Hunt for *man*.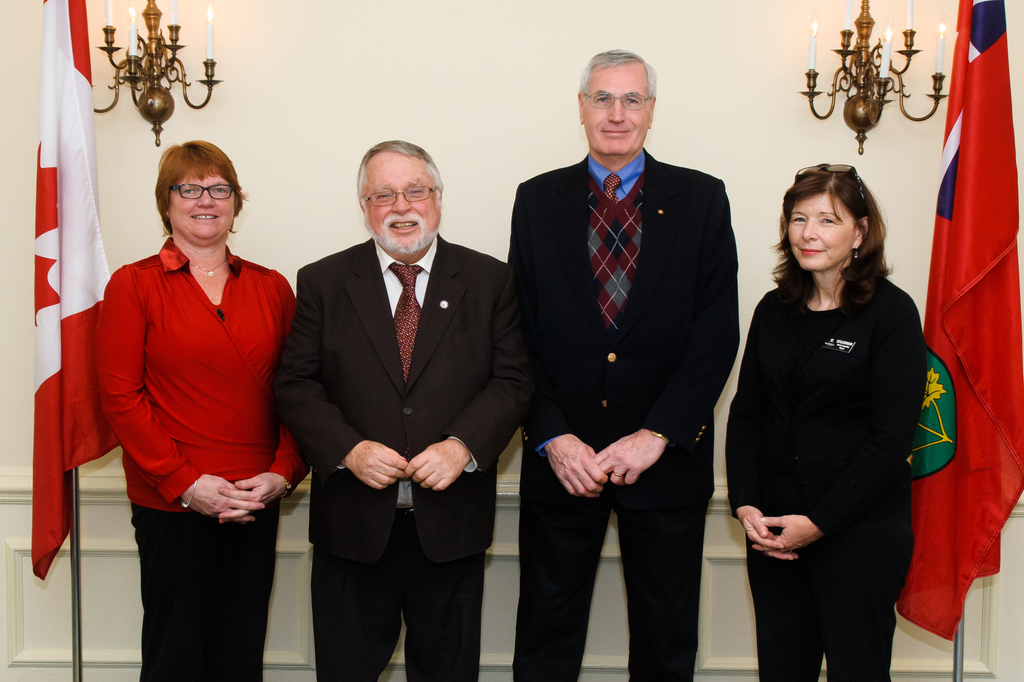
Hunted down at 506 45 741 681.
